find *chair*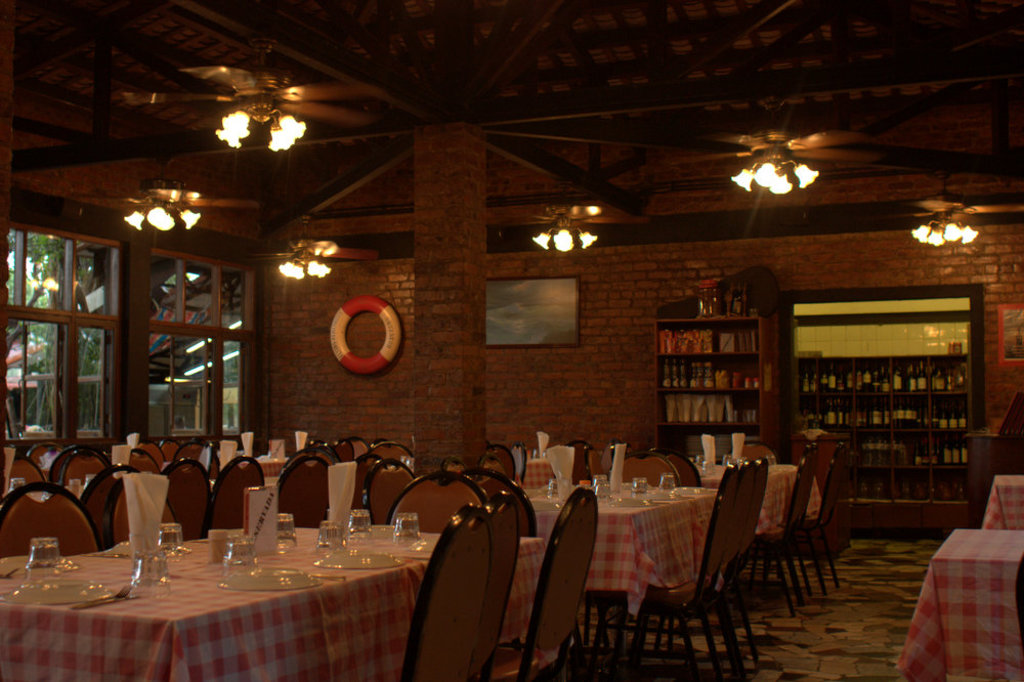
(0, 480, 102, 557)
